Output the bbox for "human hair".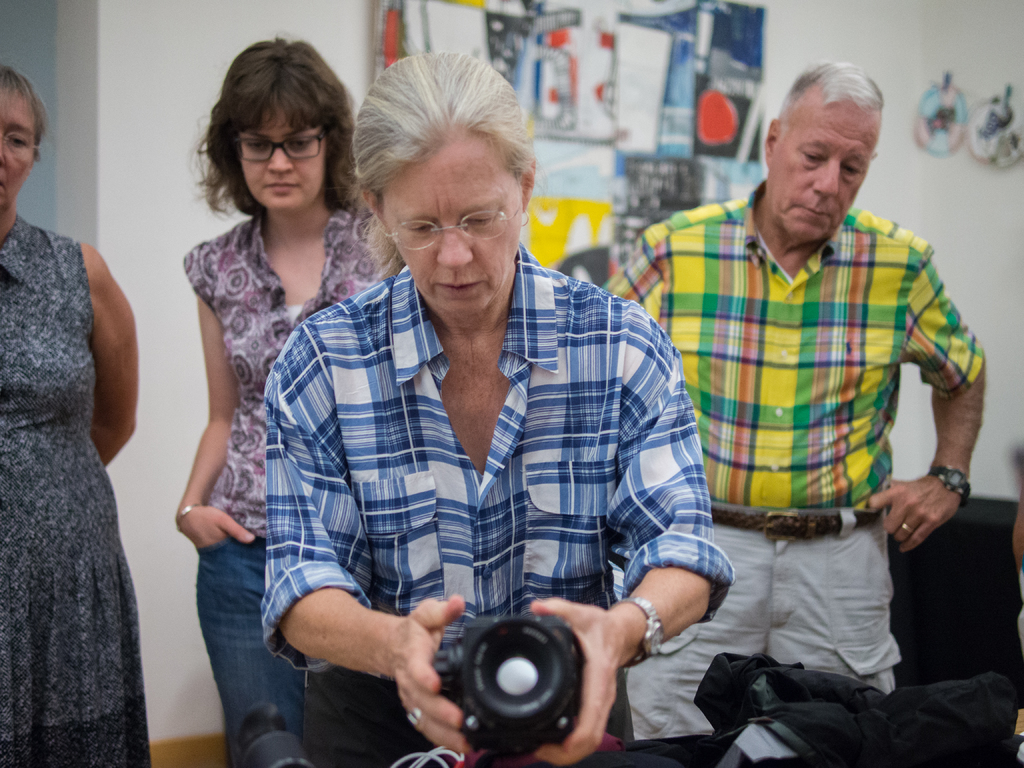
left=348, top=52, right=540, bottom=284.
